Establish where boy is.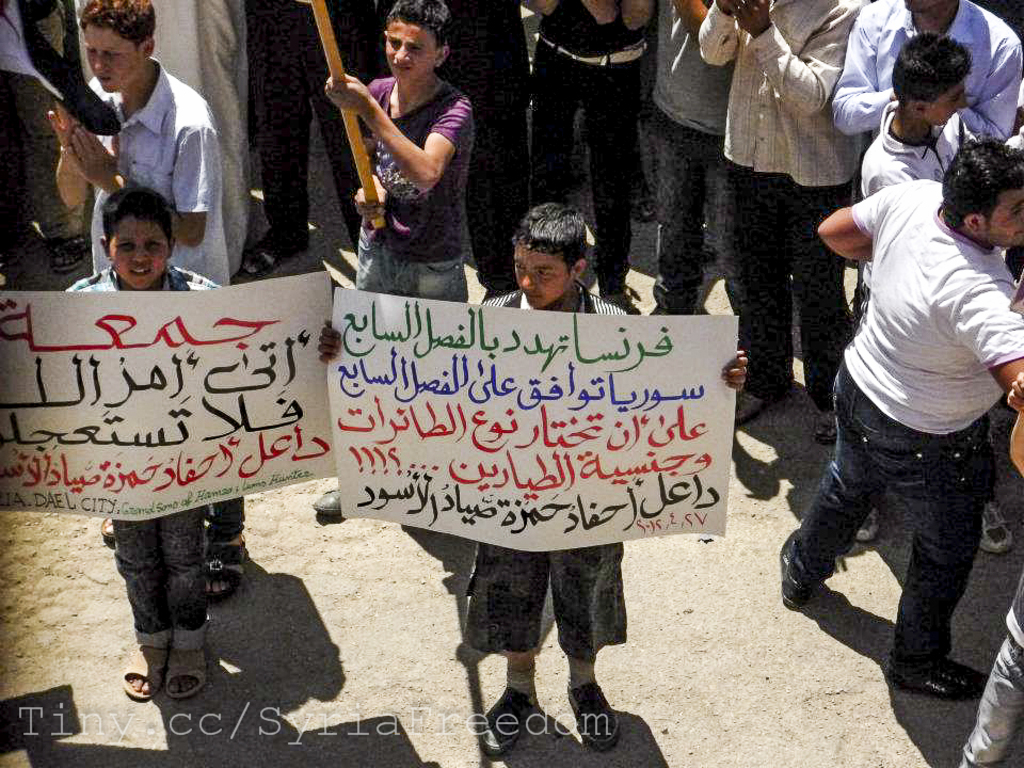
Established at Rect(322, 205, 746, 752).
